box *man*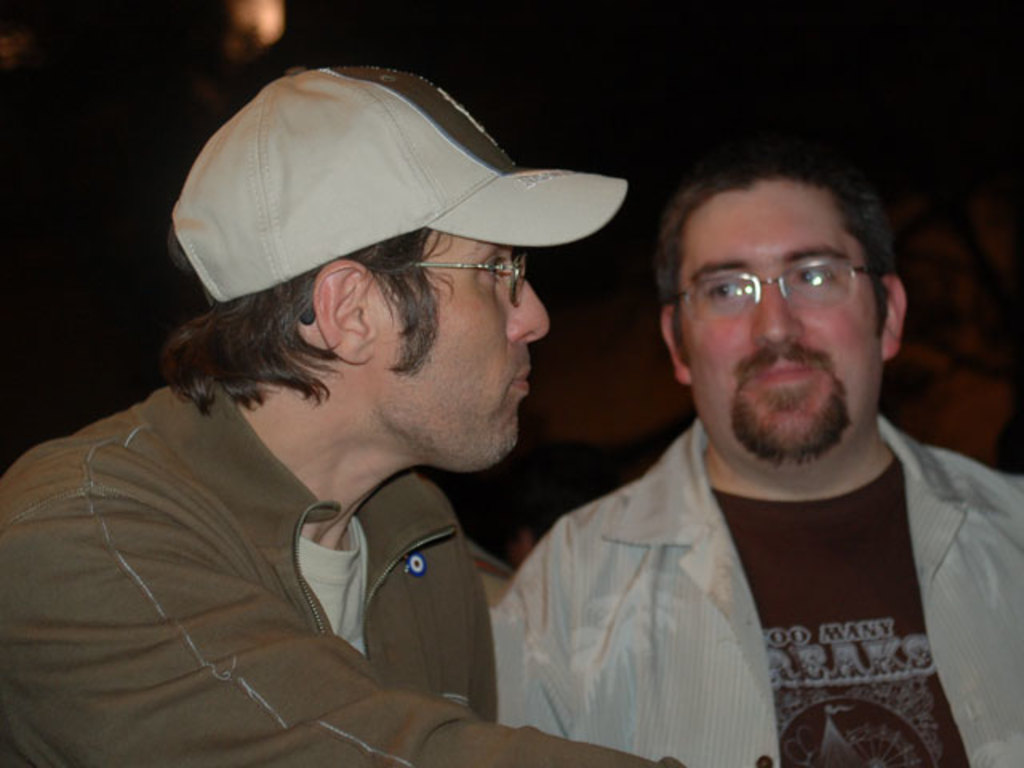
BBox(450, 120, 1023, 760)
